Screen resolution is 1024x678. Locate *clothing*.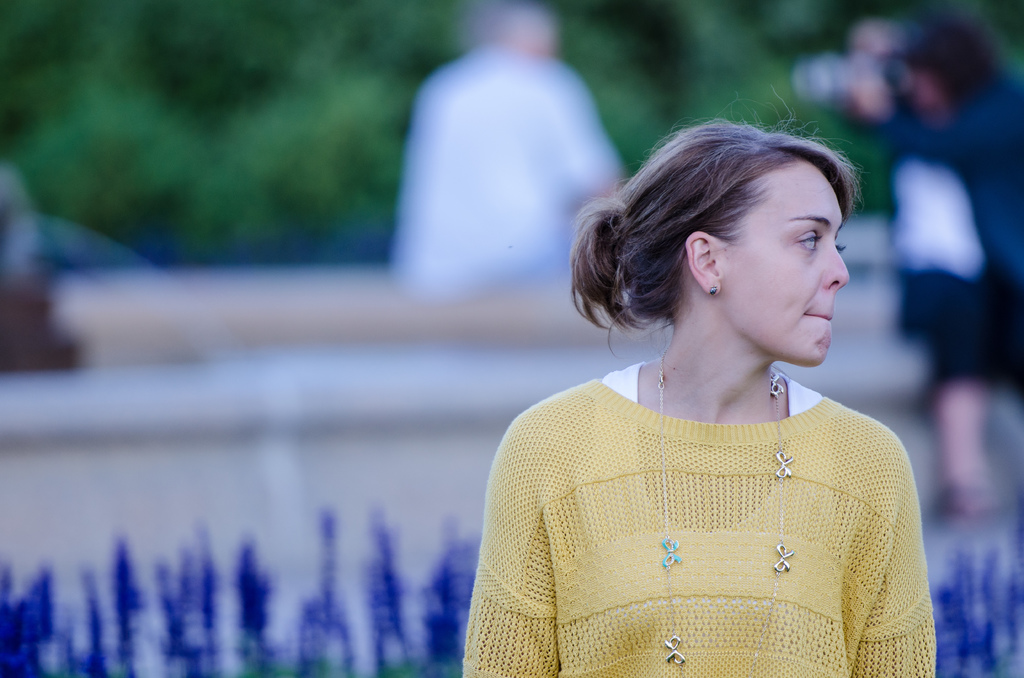
BBox(866, 72, 1023, 425).
